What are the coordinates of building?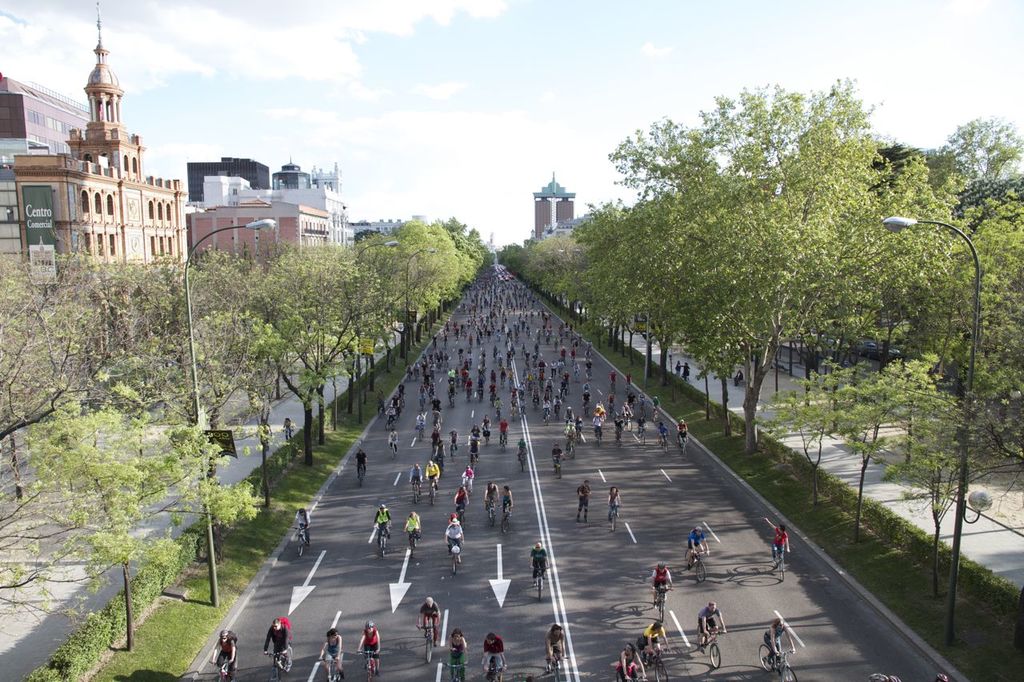
bbox(11, 7, 186, 261).
